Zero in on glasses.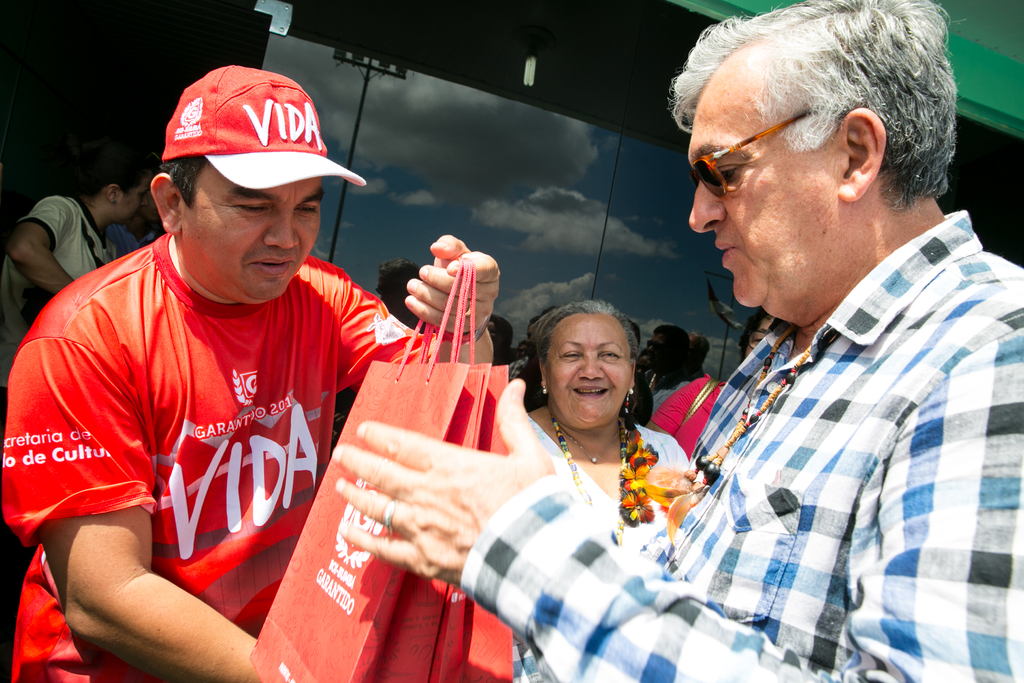
Zeroed in: select_region(695, 86, 835, 201).
